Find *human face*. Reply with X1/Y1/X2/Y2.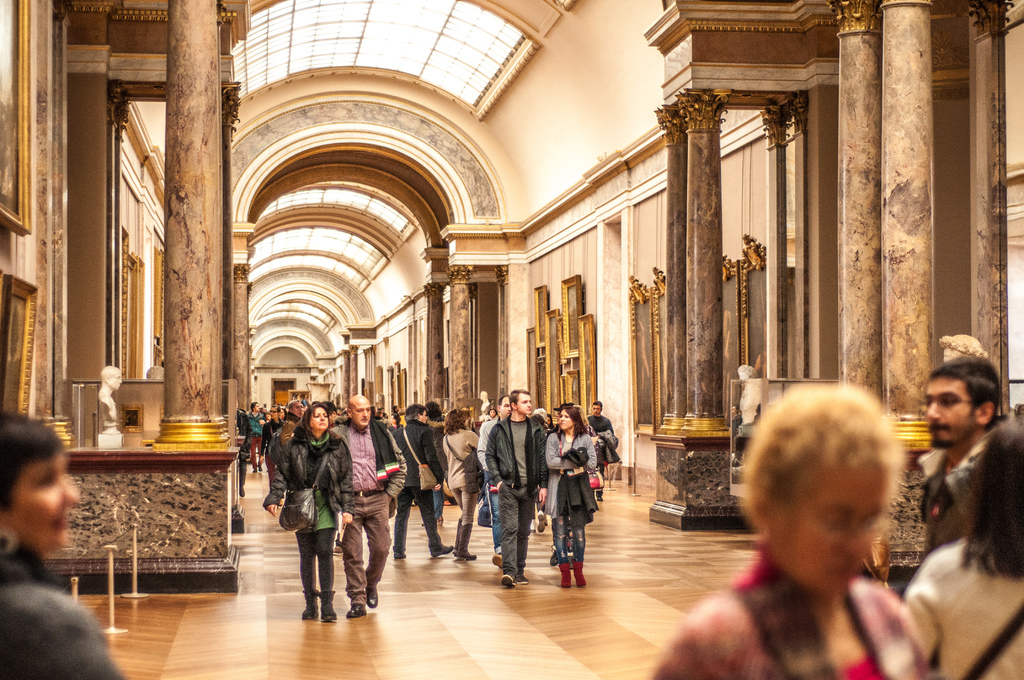
517/392/532/414.
